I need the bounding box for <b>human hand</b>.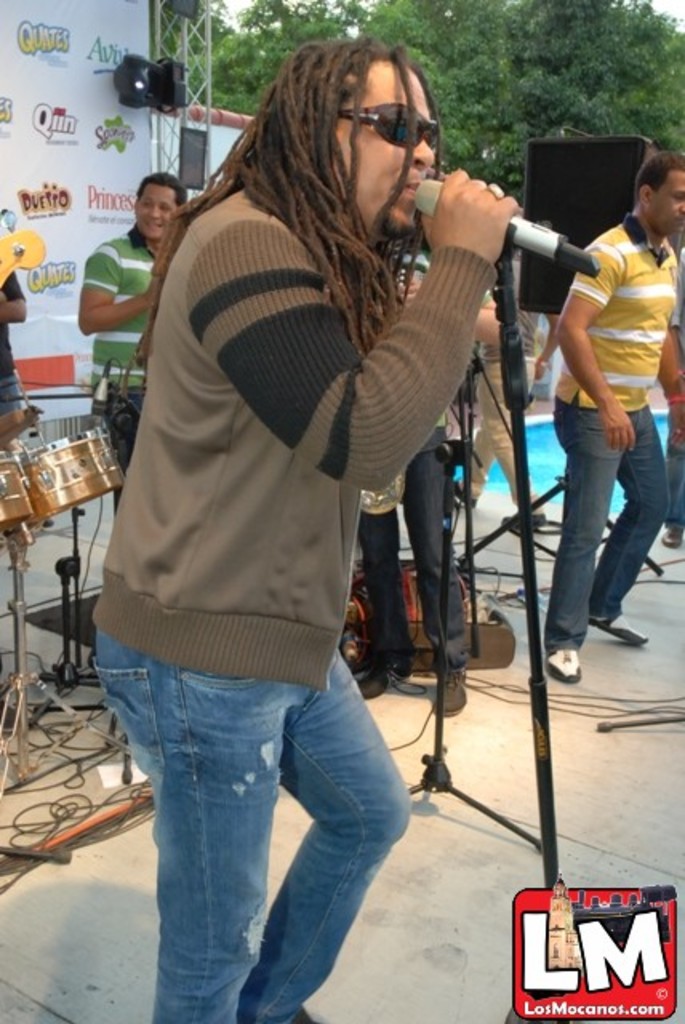
Here it is: {"left": 429, "top": 160, "right": 525, "bottom": 253}.
